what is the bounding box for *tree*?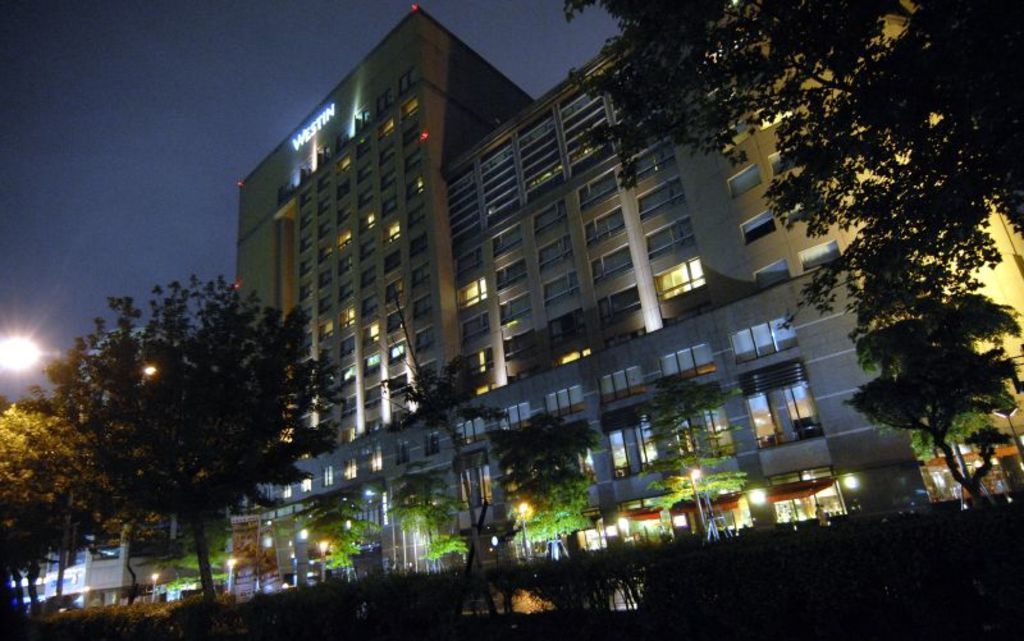
detection(549, 0, 1023, 336).
